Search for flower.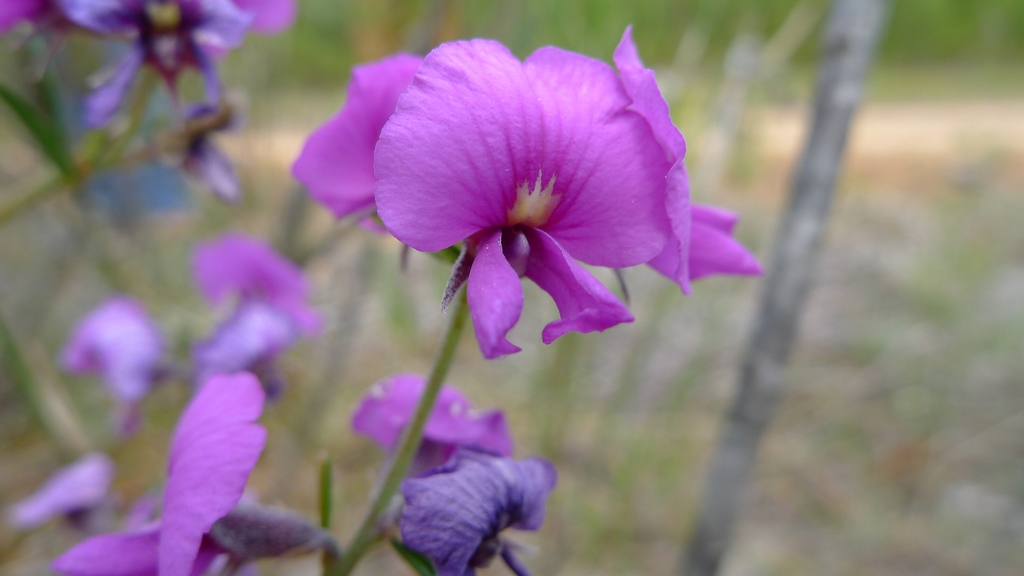
Found at 404 454 550 575.
